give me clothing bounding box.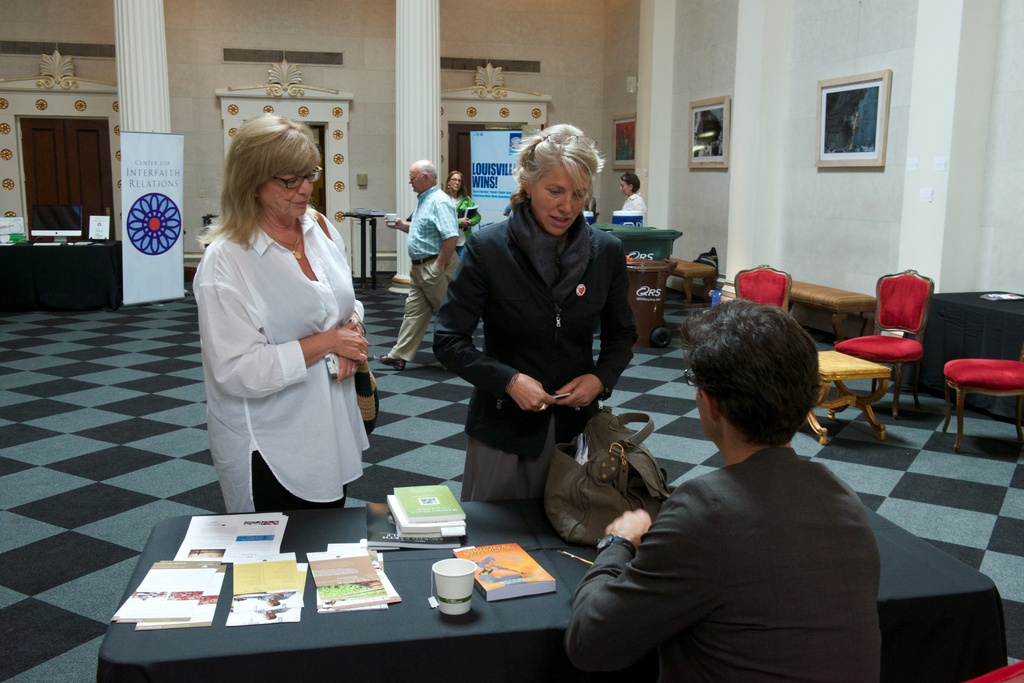
bbox(623, 195, 644, 214).
